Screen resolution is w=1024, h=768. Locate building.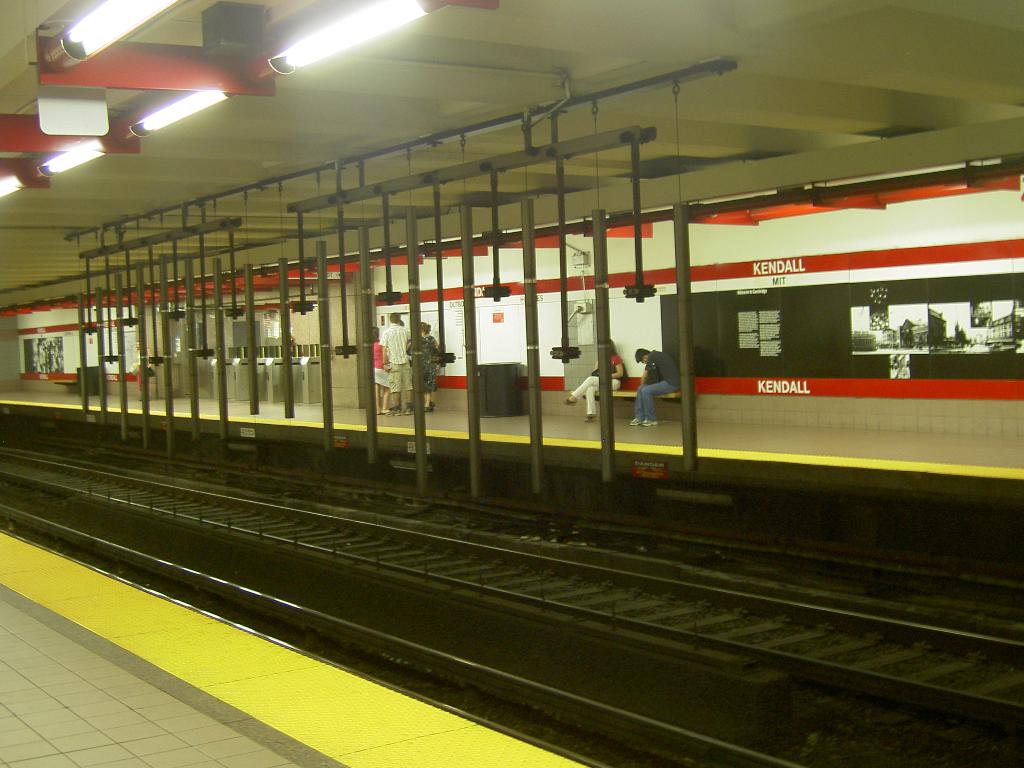
0/0/1023/767.
